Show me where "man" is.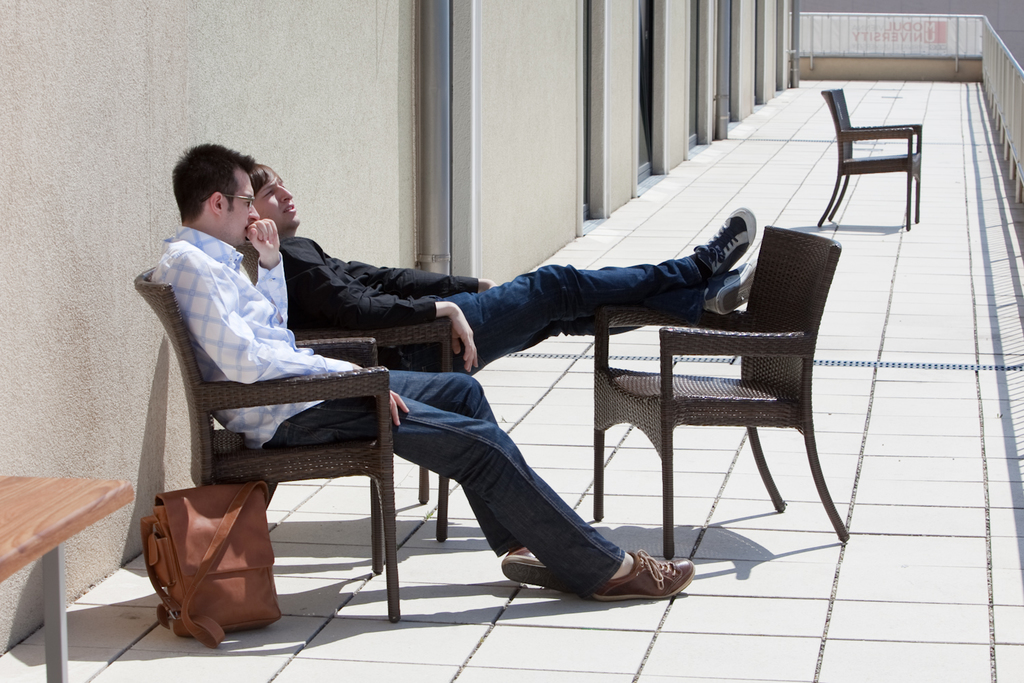
"man" is at left=242, top=163, right=763, bottom=374.
